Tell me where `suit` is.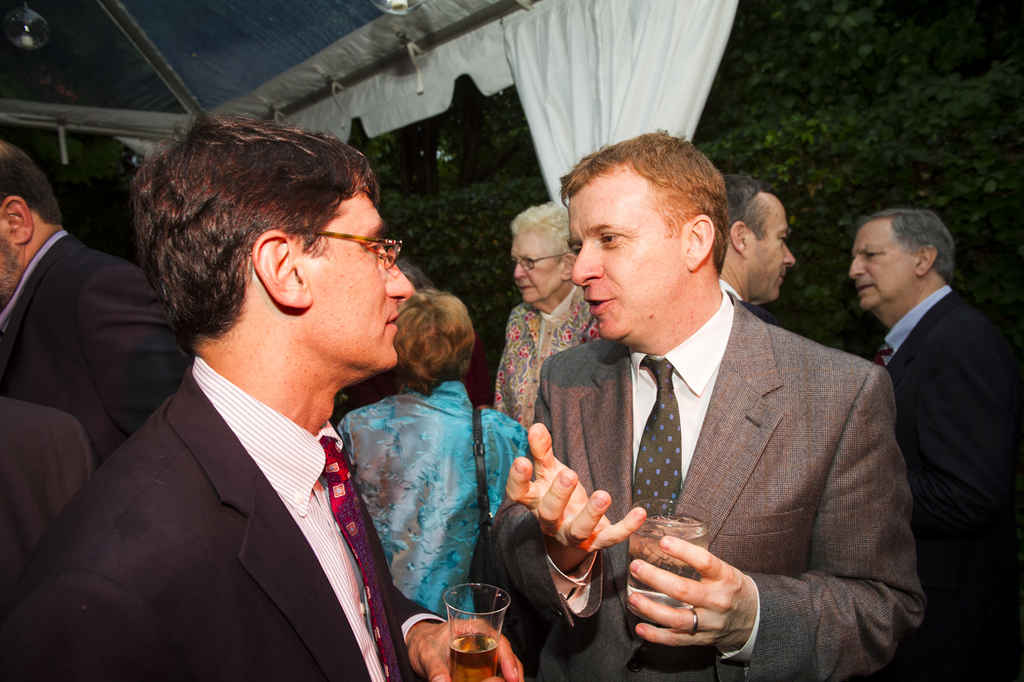
`suit` is at locate(0, 231, 196, 470).
